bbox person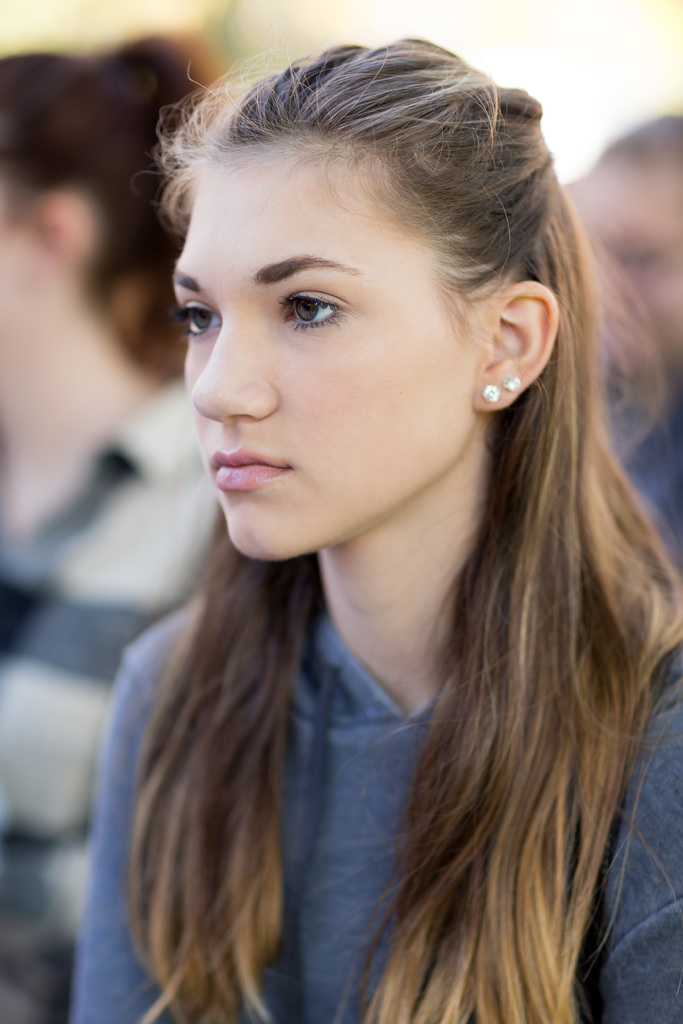
(x1=0, y1=22, x2=231, y2=1023)
